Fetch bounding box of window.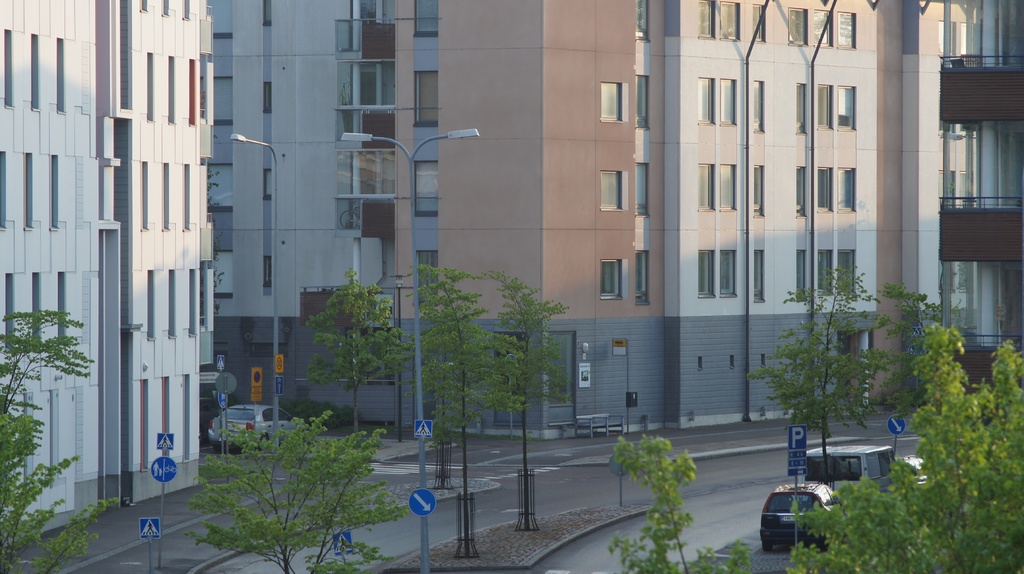
Bbox: [598,169,620,207].
